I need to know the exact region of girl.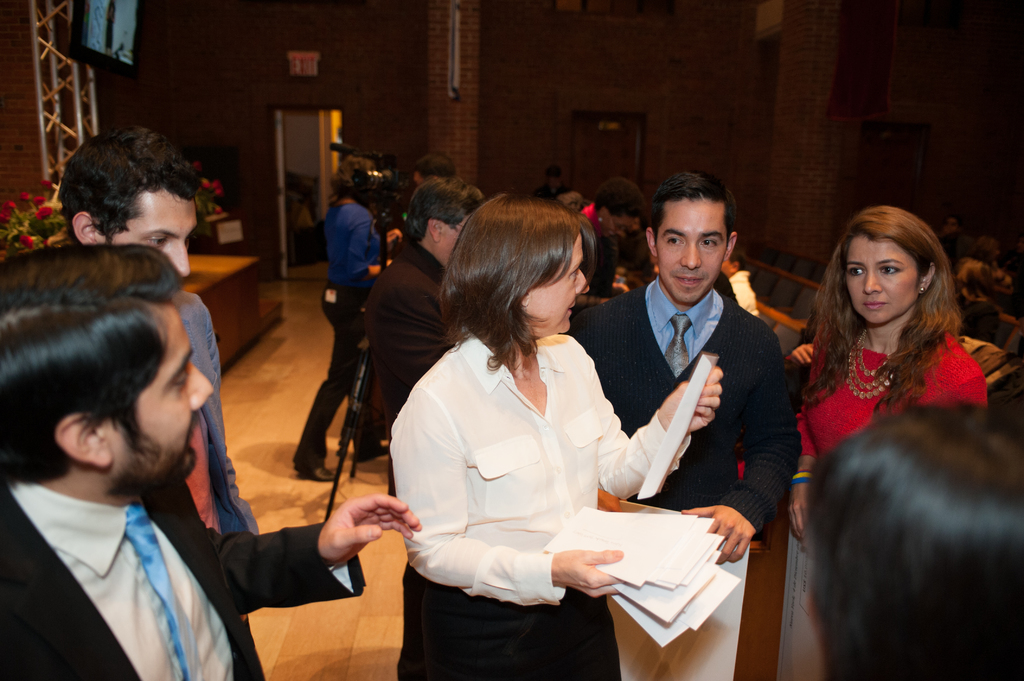
Region: select_region(787, 203, 989, 549).
